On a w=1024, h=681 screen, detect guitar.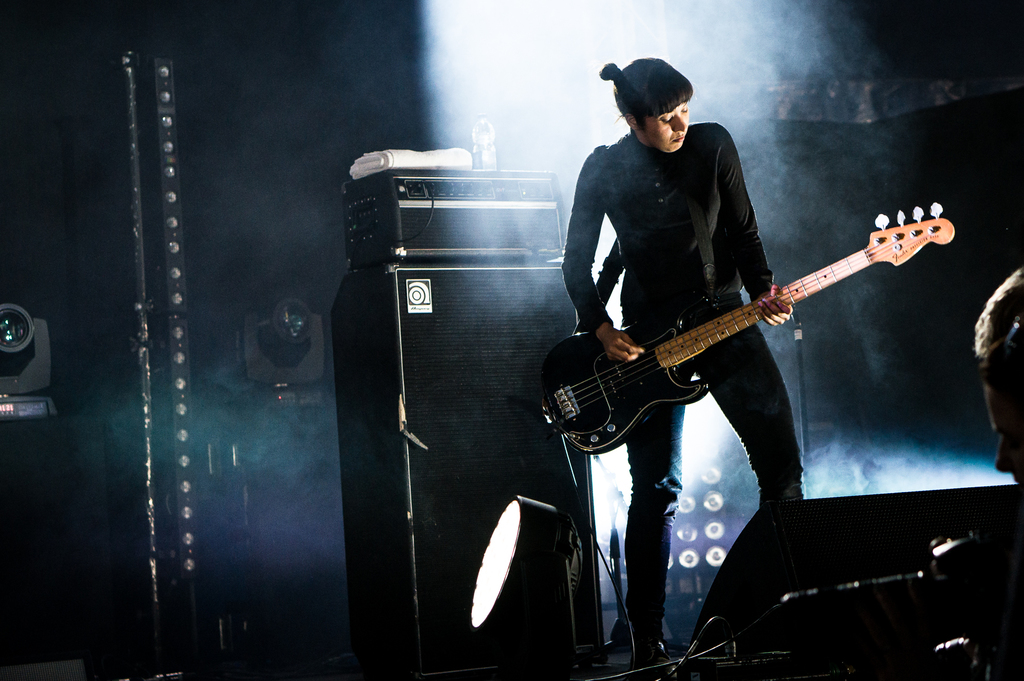
536:202:957:452.
